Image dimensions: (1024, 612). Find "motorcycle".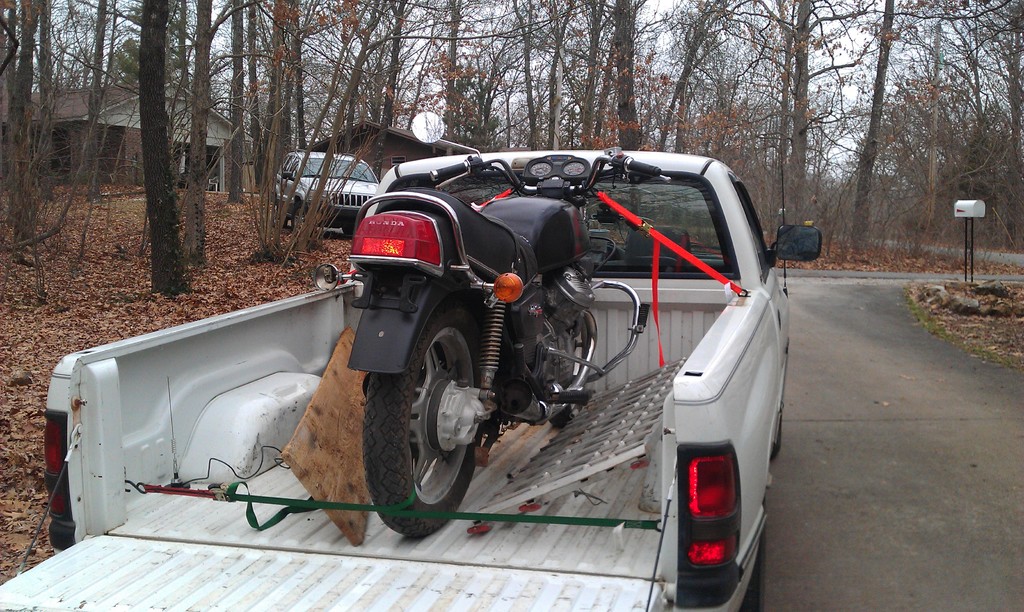
310/133/747/533.
